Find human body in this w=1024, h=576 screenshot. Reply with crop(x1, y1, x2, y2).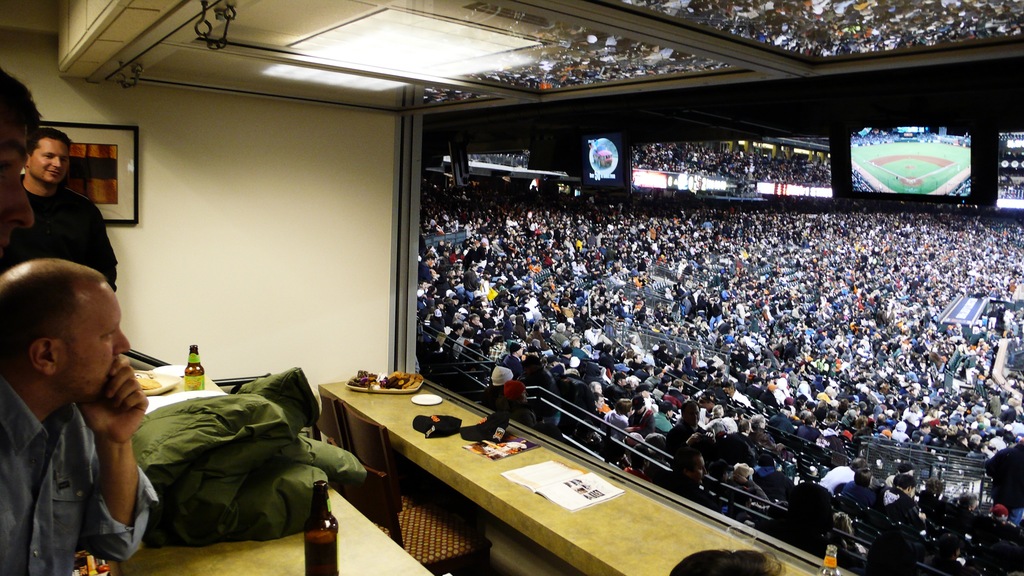
crop(429, 191, 431, 193).
